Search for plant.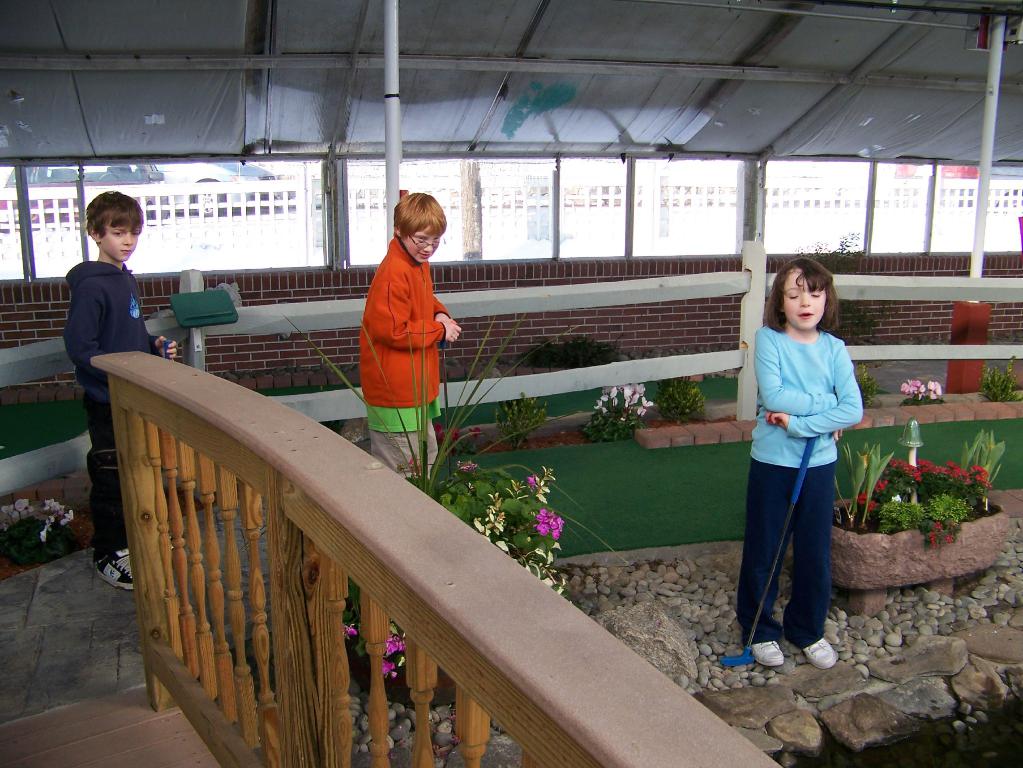
Found at detection(900, 381, 949, 409).
